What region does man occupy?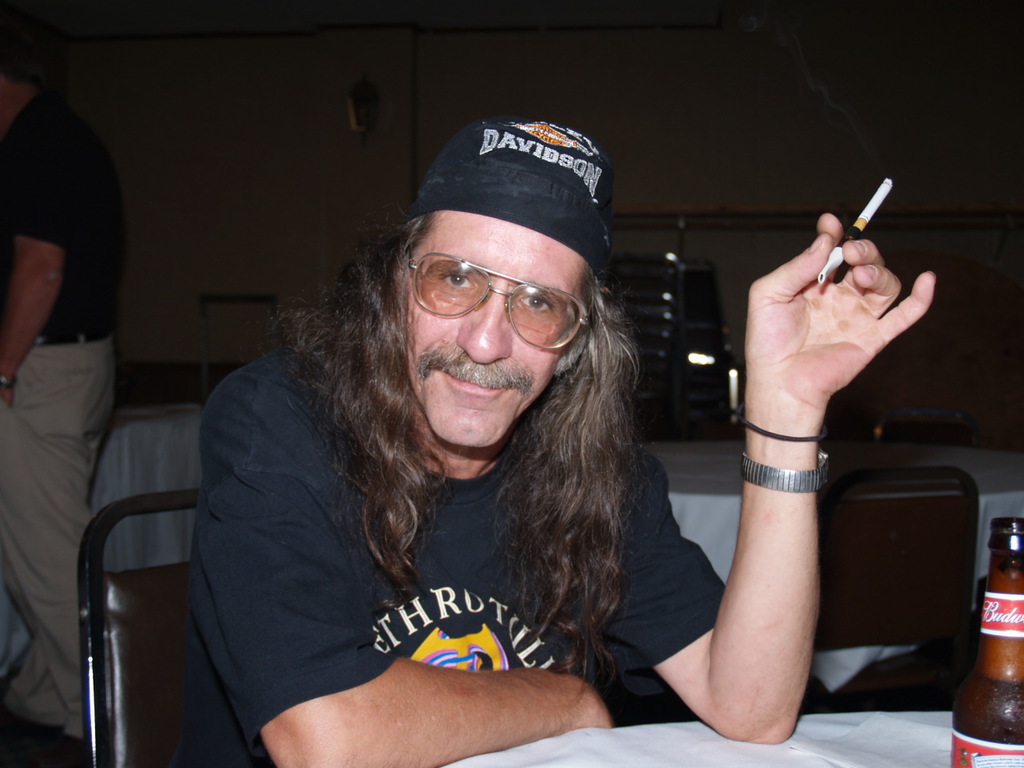
Rect(186, 117, 937, 767).
